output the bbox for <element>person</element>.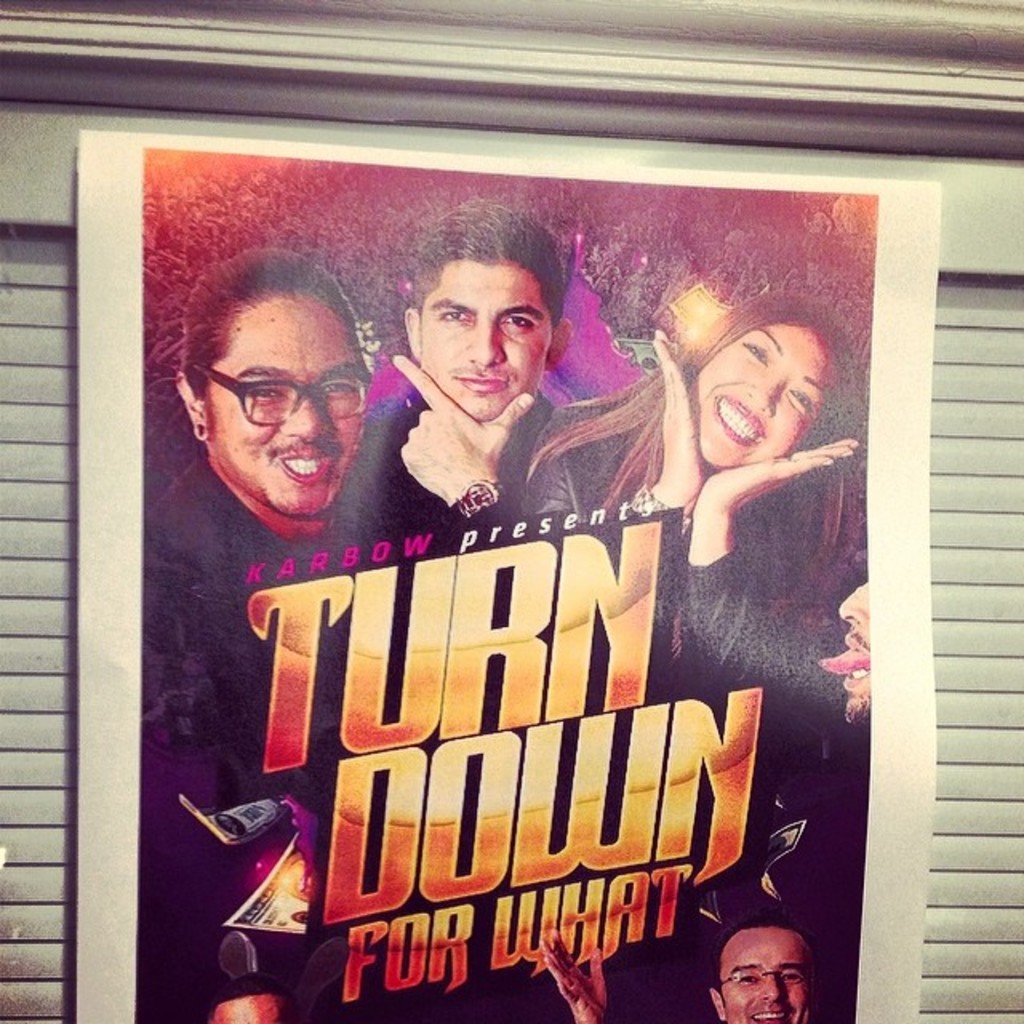
<bbox>541, 909, 819, 1022</bbox>.
